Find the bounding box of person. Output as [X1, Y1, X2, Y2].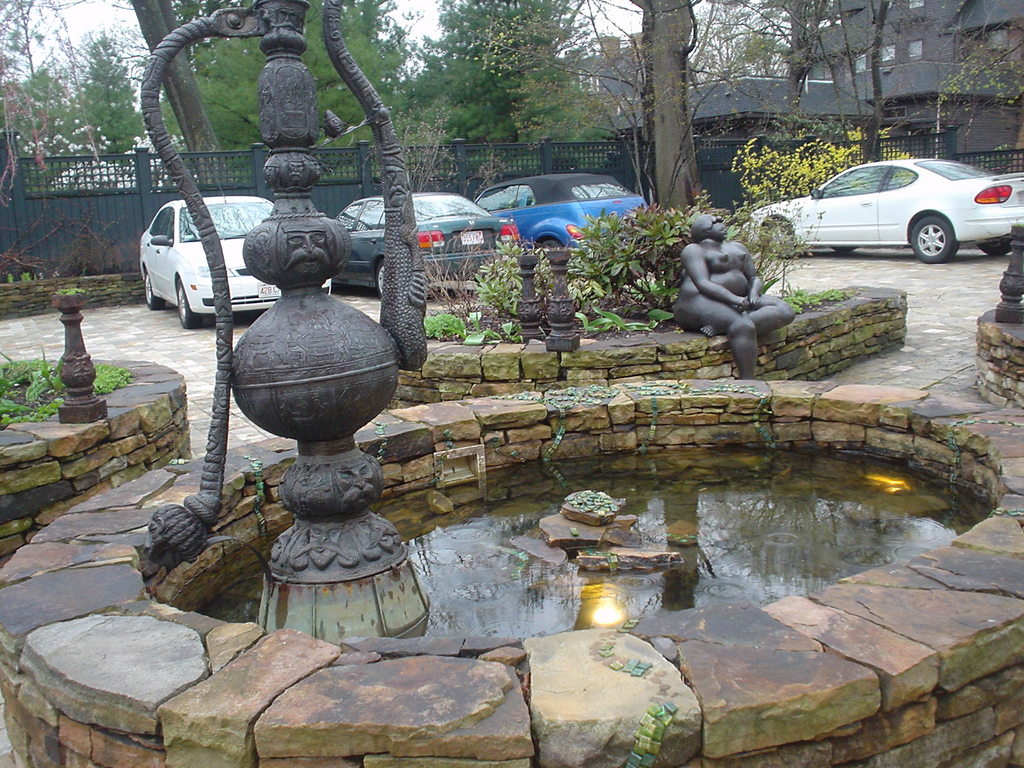
[678, 199, 778, 361].
